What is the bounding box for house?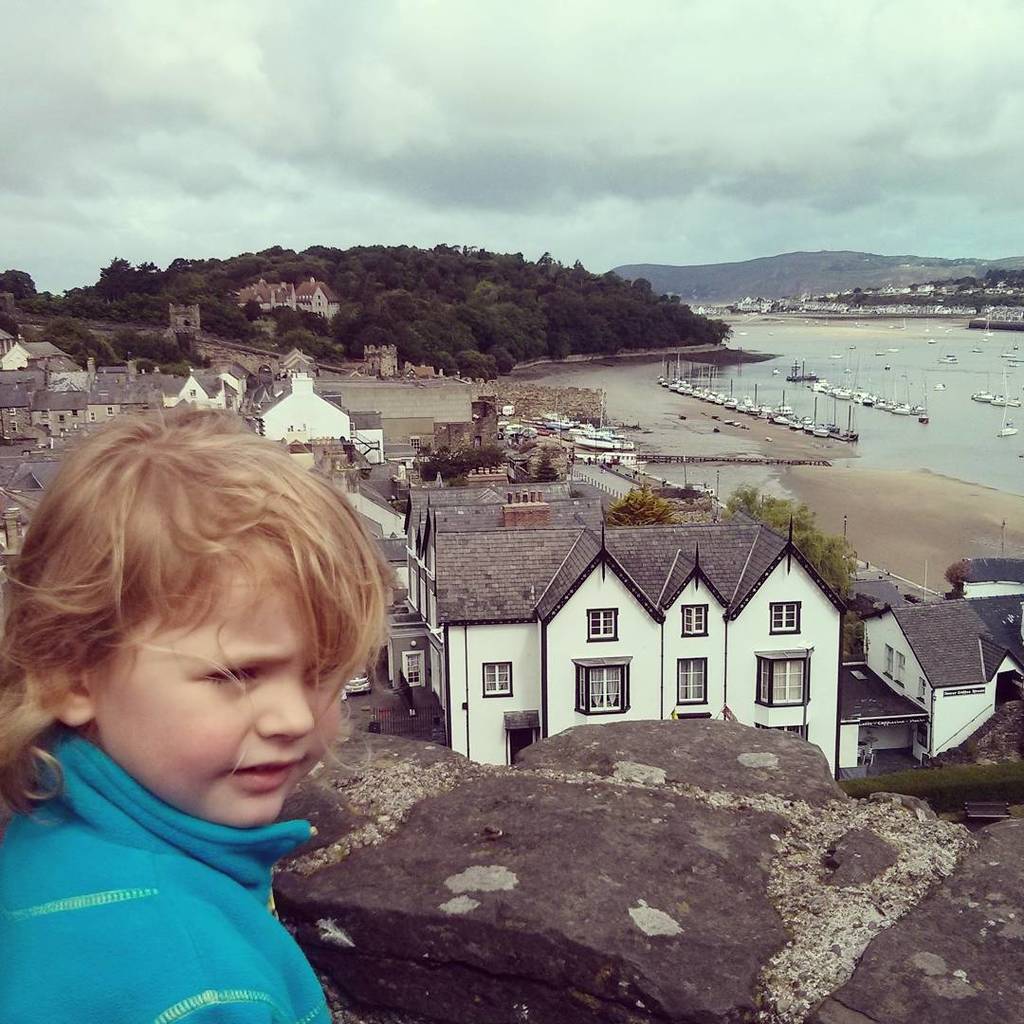
395,416,426,467.
